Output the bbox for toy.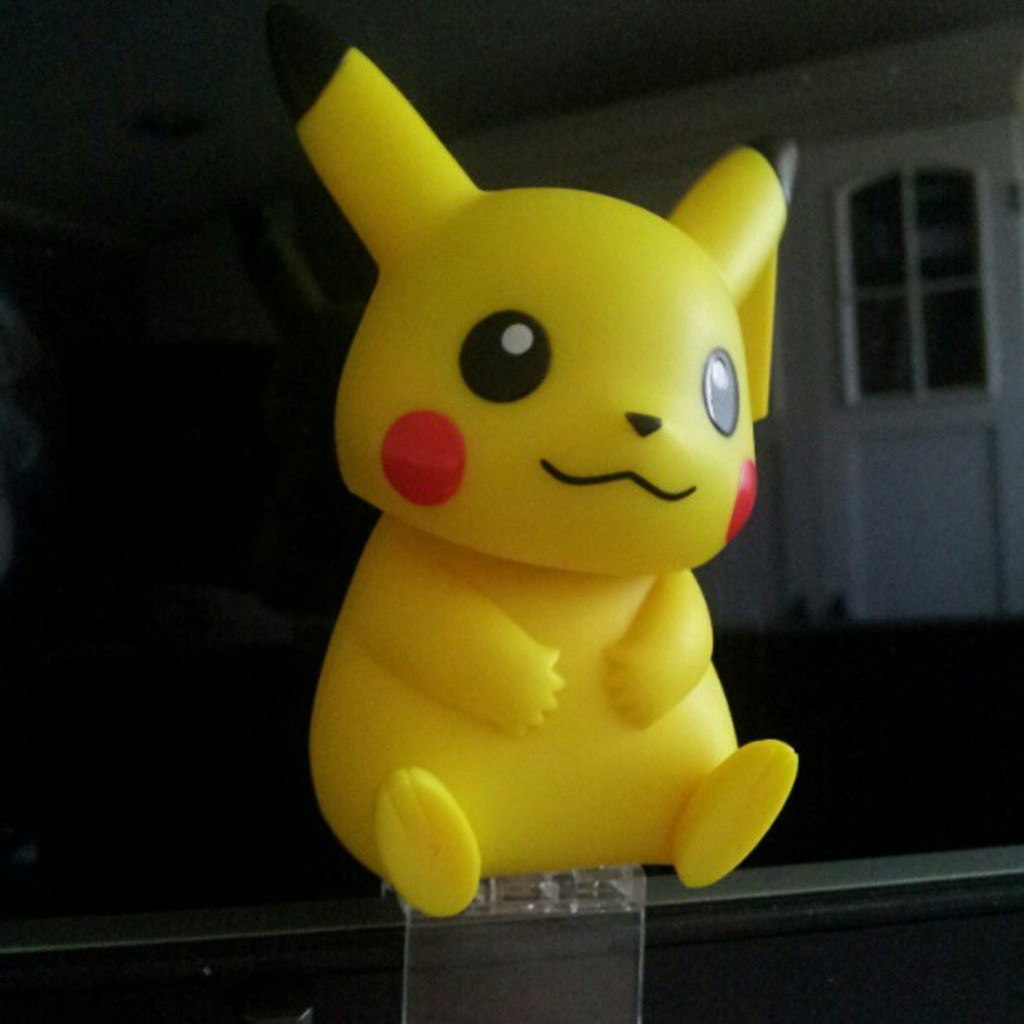
pyautogui.locateOnScreen(264, 0, 798, 919).
